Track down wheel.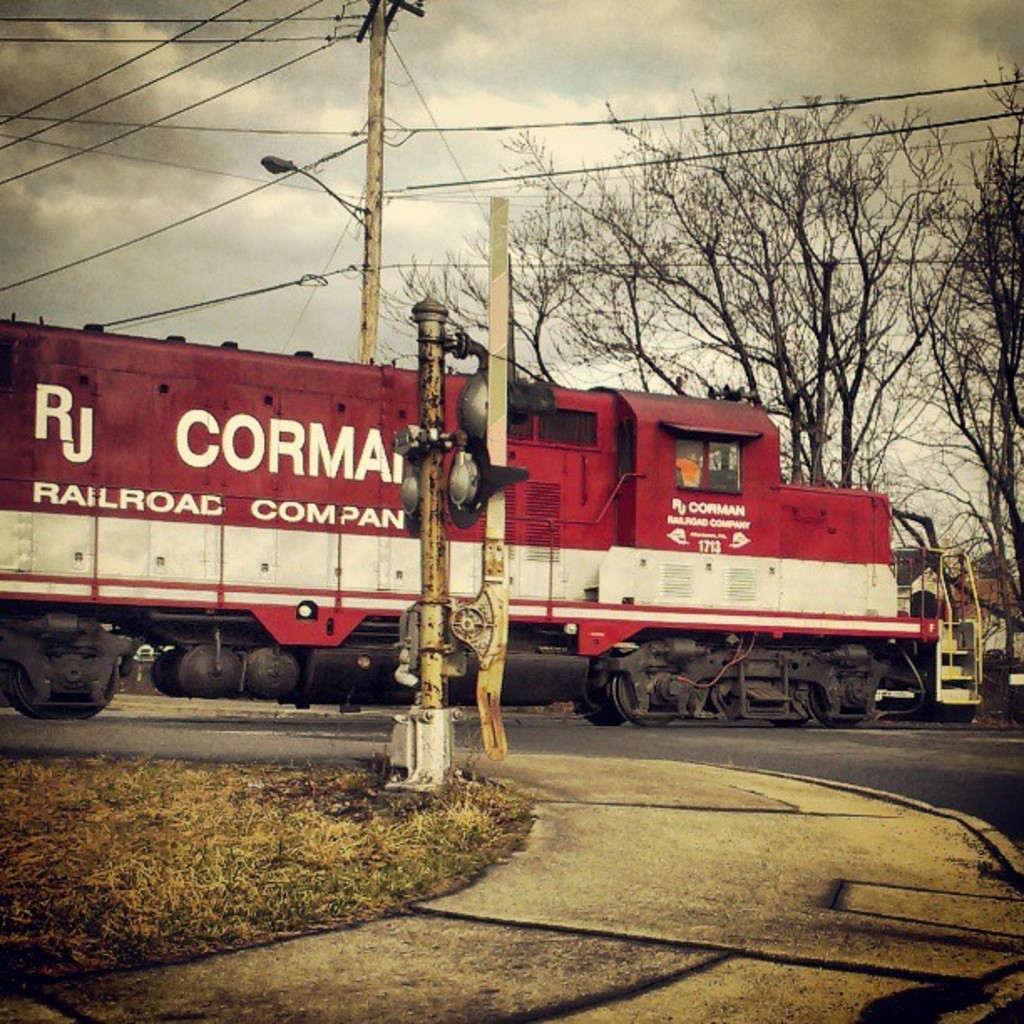
Tracked to box=[800, 664, 865, 731].
